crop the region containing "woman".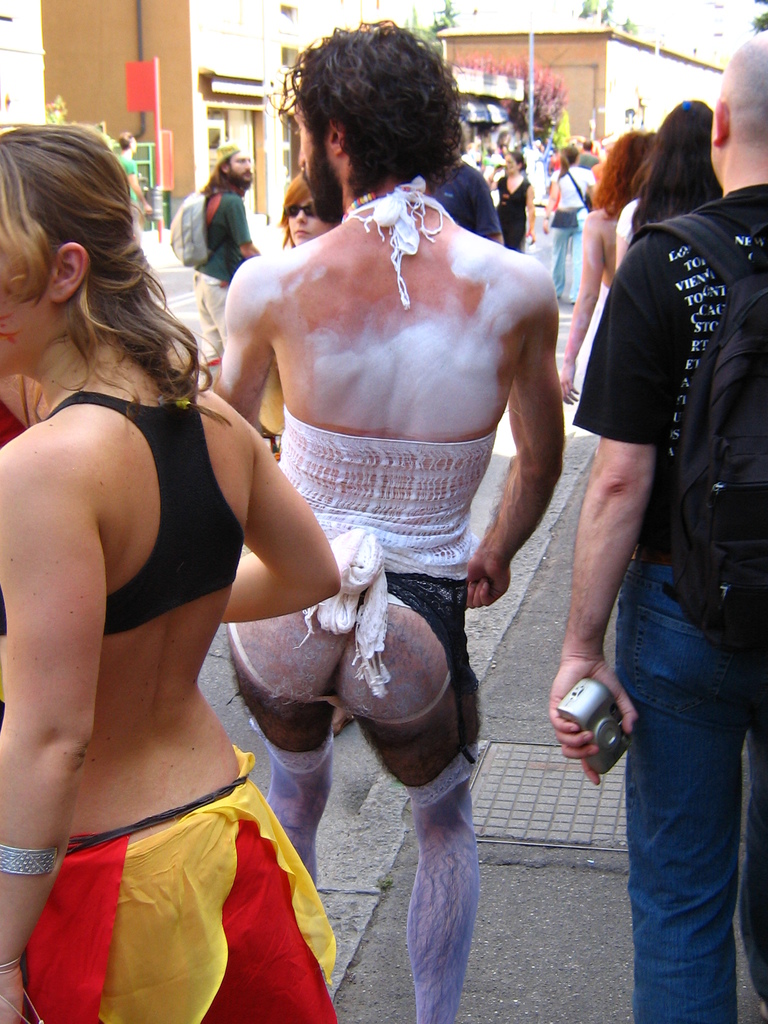
Crop region: [left=0, top=111, right=348, bottom=1023].
